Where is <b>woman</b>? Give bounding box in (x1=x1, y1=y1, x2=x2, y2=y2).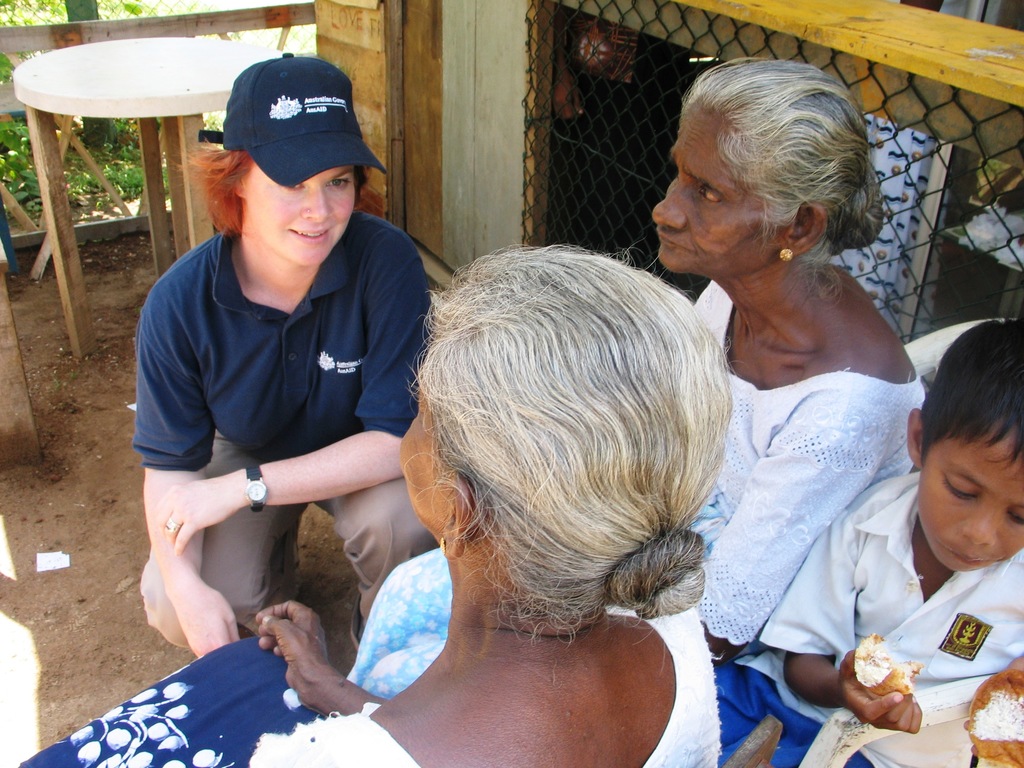
(x1=340, y1=56, x2=930, y2=767).
